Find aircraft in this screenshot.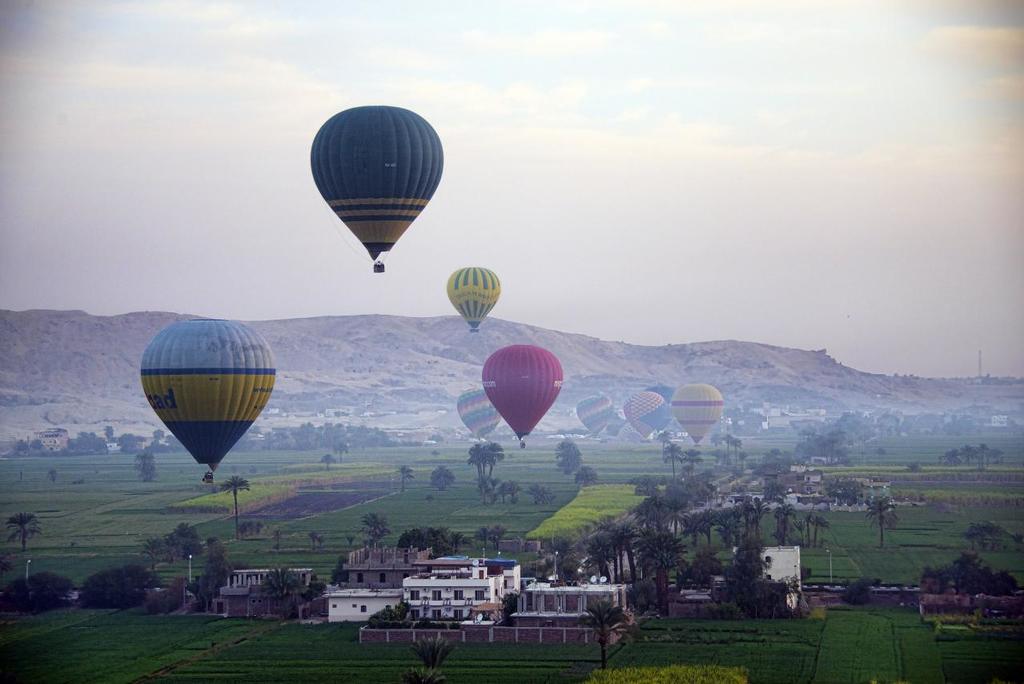
The bounding box for aircraft is crop(306, 107, 440, 274).
